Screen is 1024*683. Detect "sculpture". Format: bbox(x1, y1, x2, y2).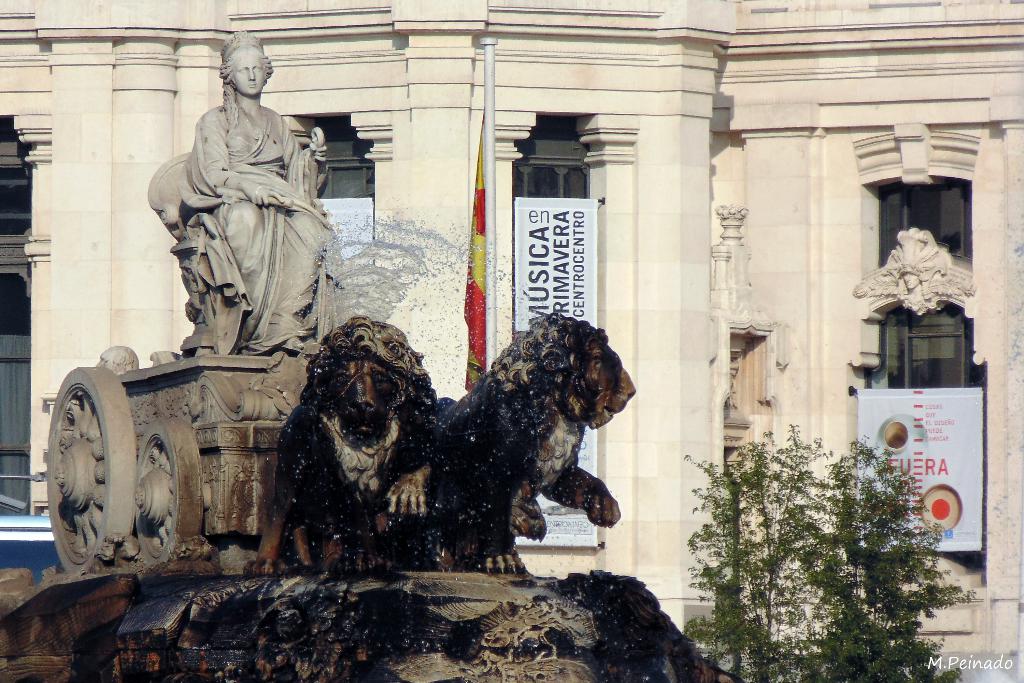
bbox(230, 311, 472, 586).
